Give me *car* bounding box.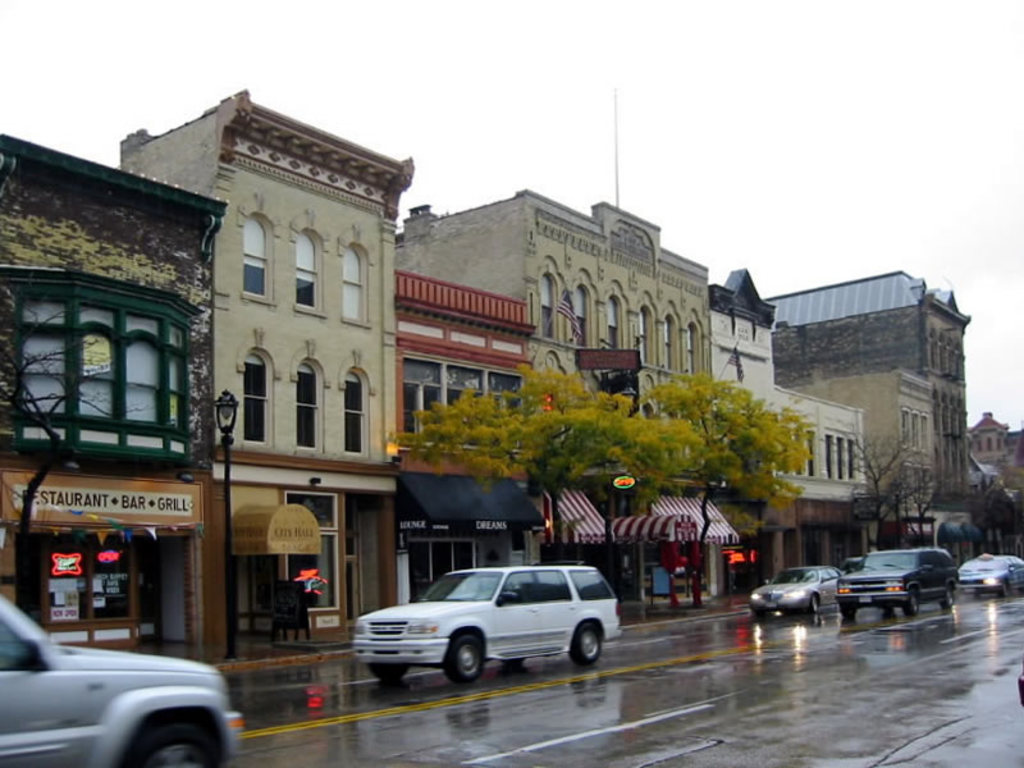
(0,594,242,767).
